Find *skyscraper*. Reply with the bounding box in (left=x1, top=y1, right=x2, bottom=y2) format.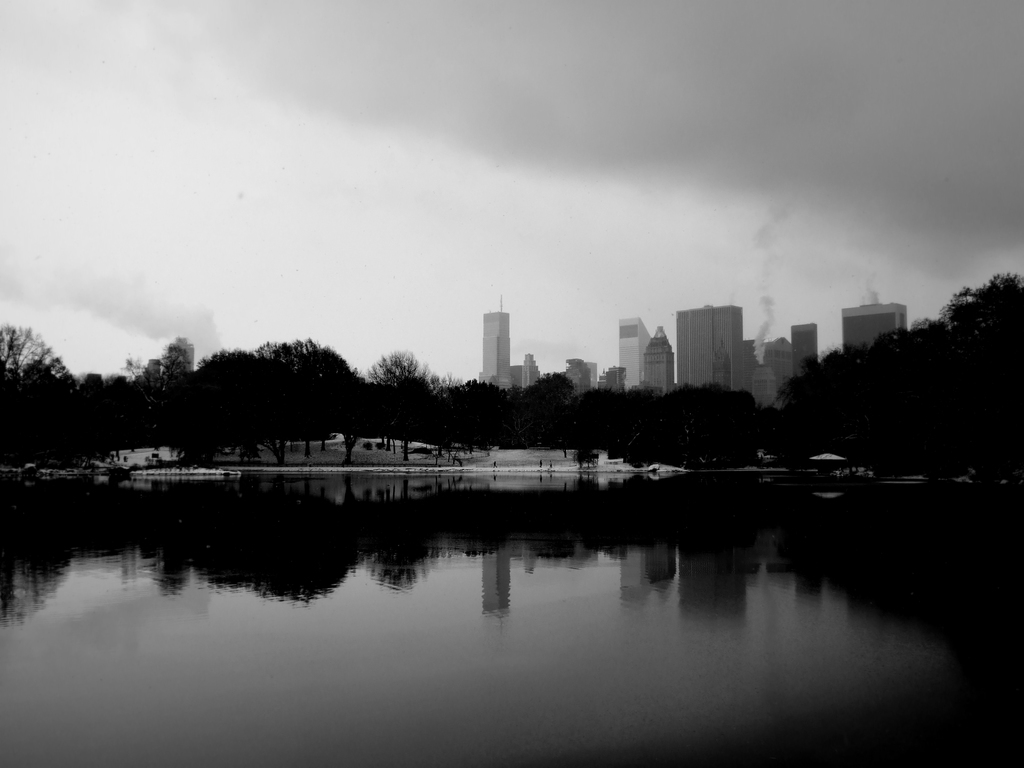
(left=837, top=301, right=909, bottom=347).
